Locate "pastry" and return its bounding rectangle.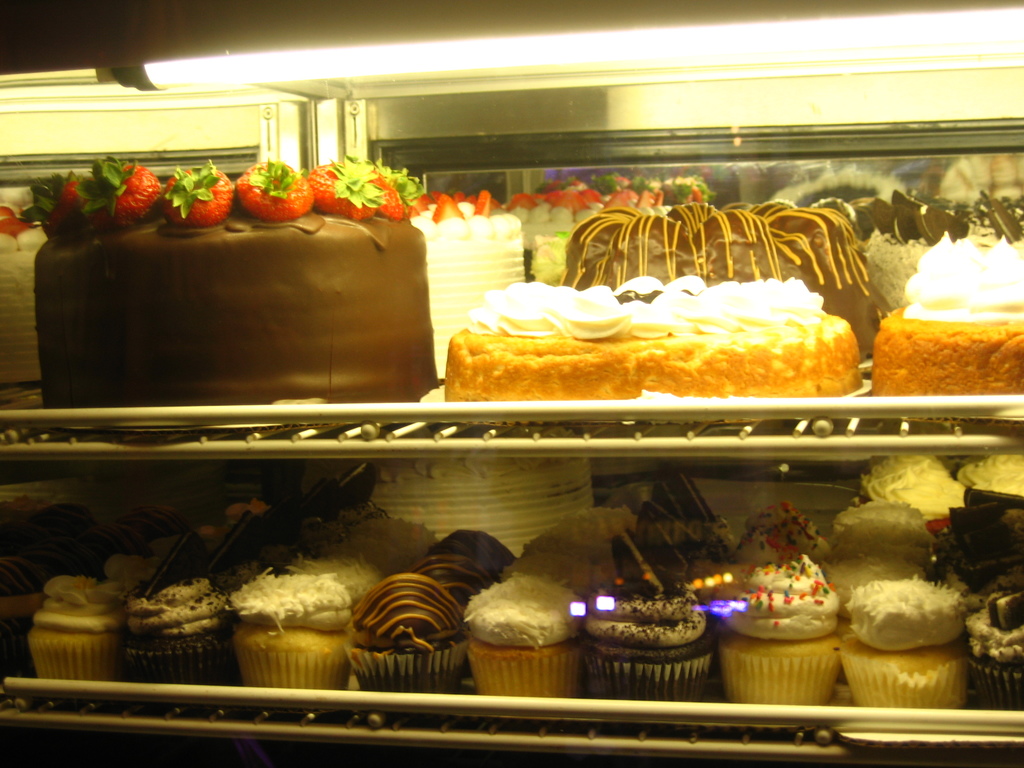
pyautogui.locateOnScreen(340, 570, 469, 695).
